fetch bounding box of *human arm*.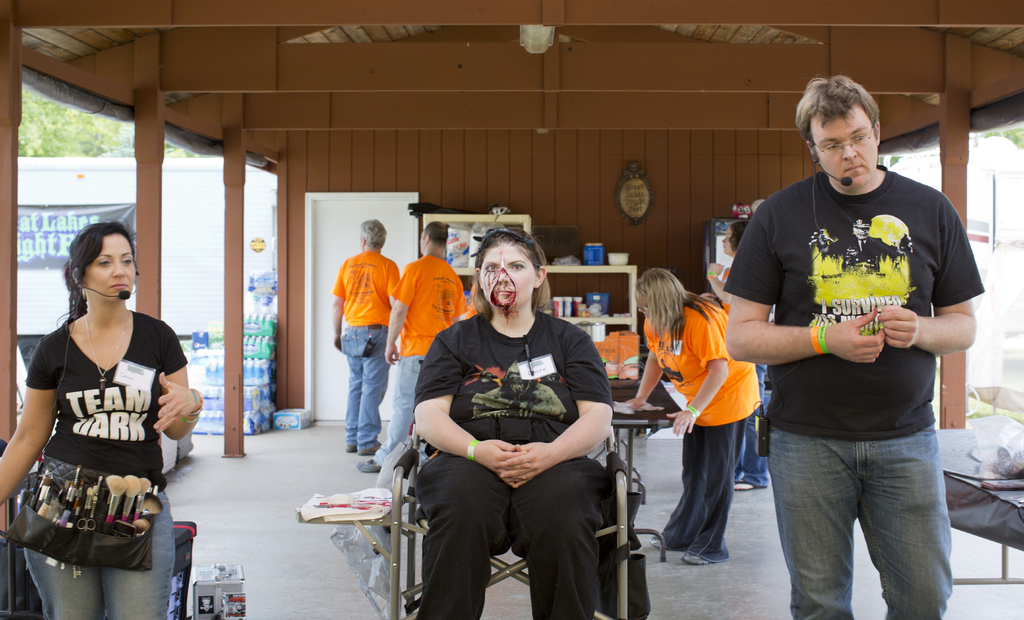
Bbox: 452, 279, 463, 323.
